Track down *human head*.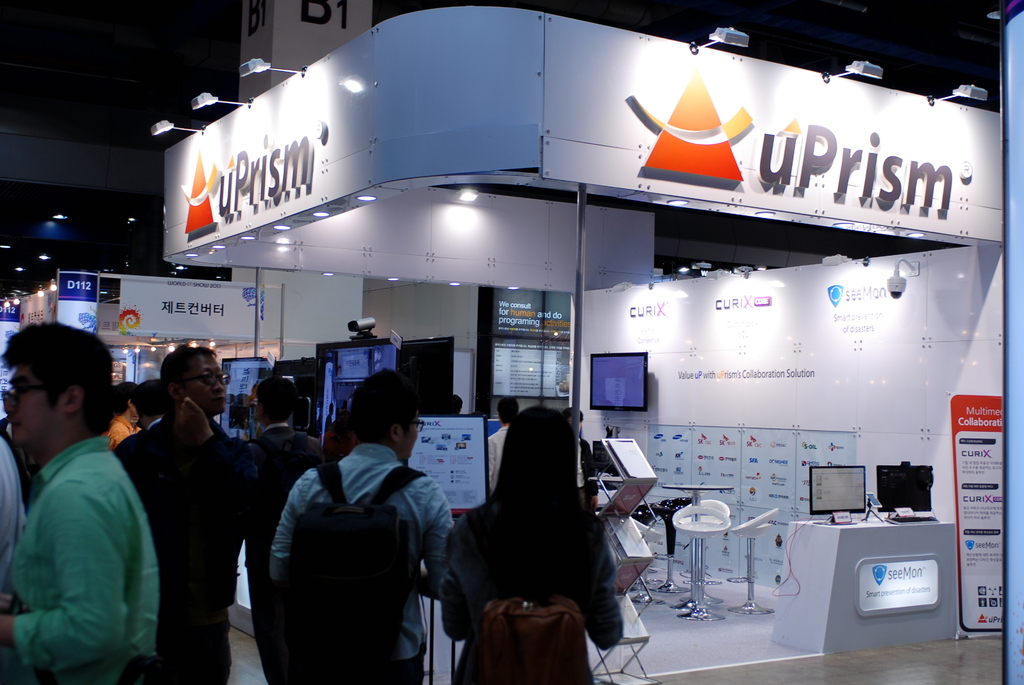
Tracked to box=[351, 363, 422, 467].
